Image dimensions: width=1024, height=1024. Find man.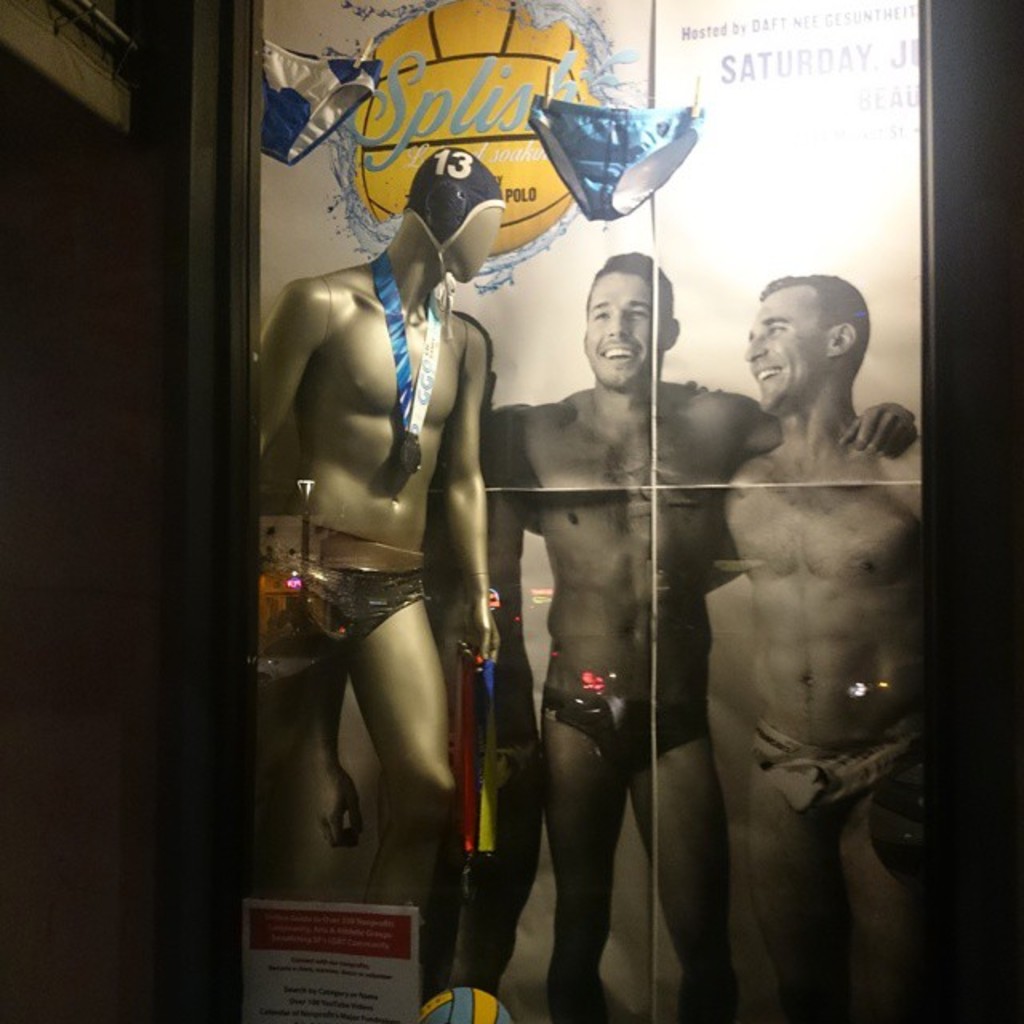
box(261, 138, 539, 949).
